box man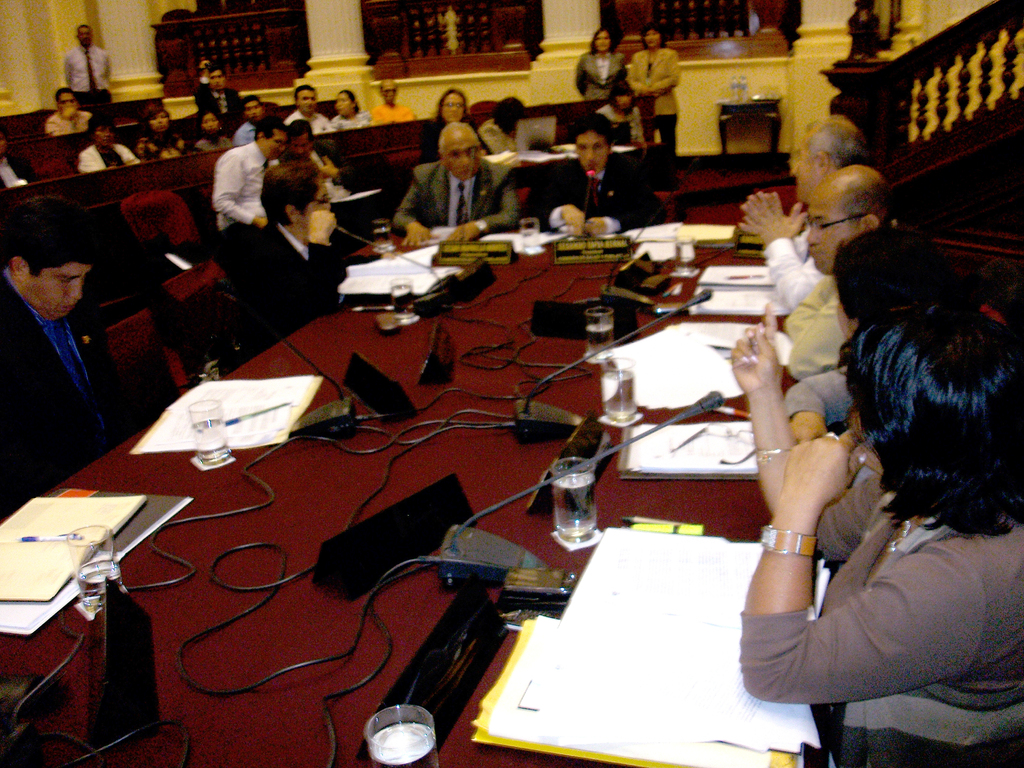
x1=526 y1=111 x2=673 y2=234
